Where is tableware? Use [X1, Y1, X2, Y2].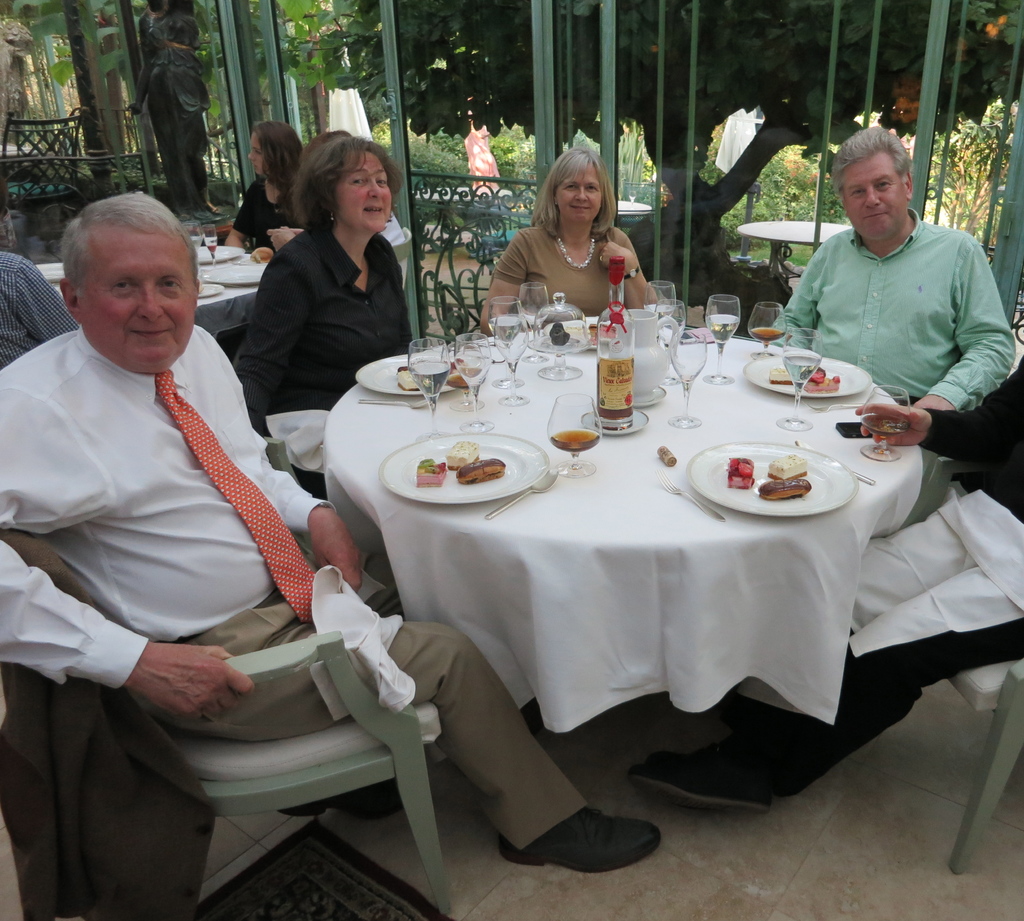
[198, 260, 269, 286].
